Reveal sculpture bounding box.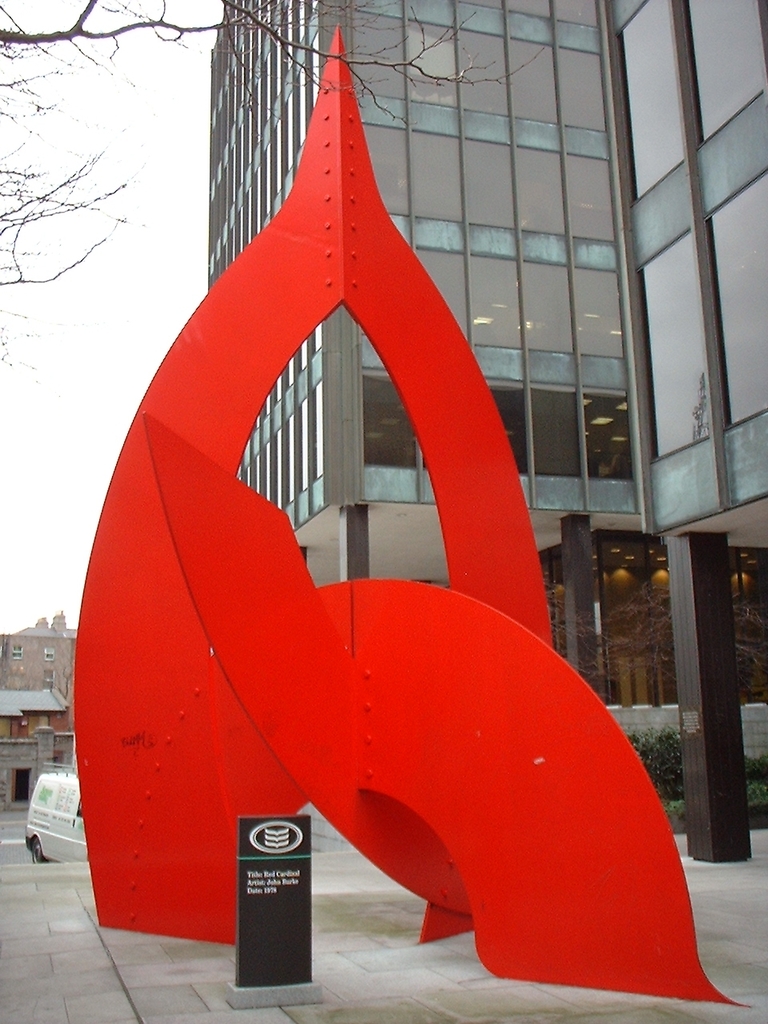
Revealed: <region>74, 6, 749, 1008</region>.
